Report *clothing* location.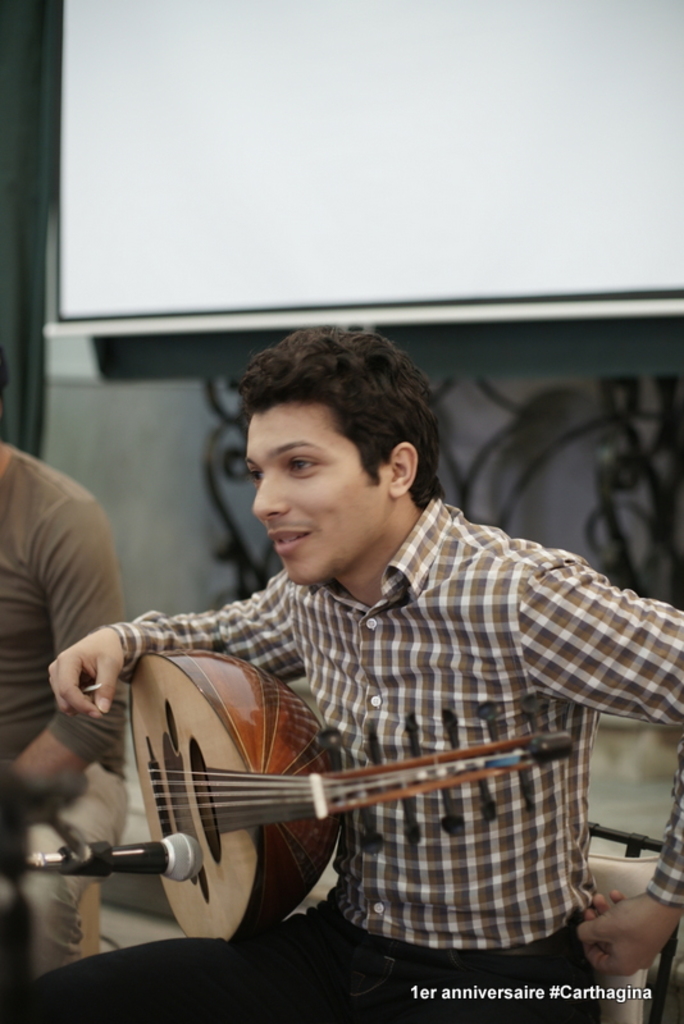
Report: Rect(67, 447, 644, 982).
